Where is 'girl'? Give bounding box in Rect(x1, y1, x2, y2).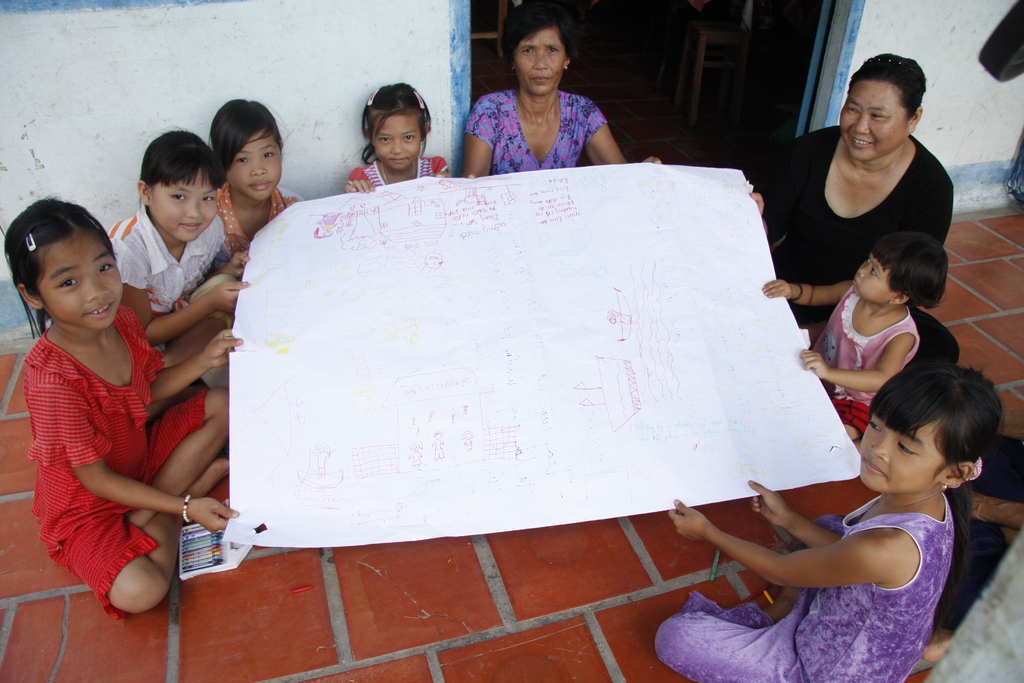
Rect(764, 229, 947, 441).
